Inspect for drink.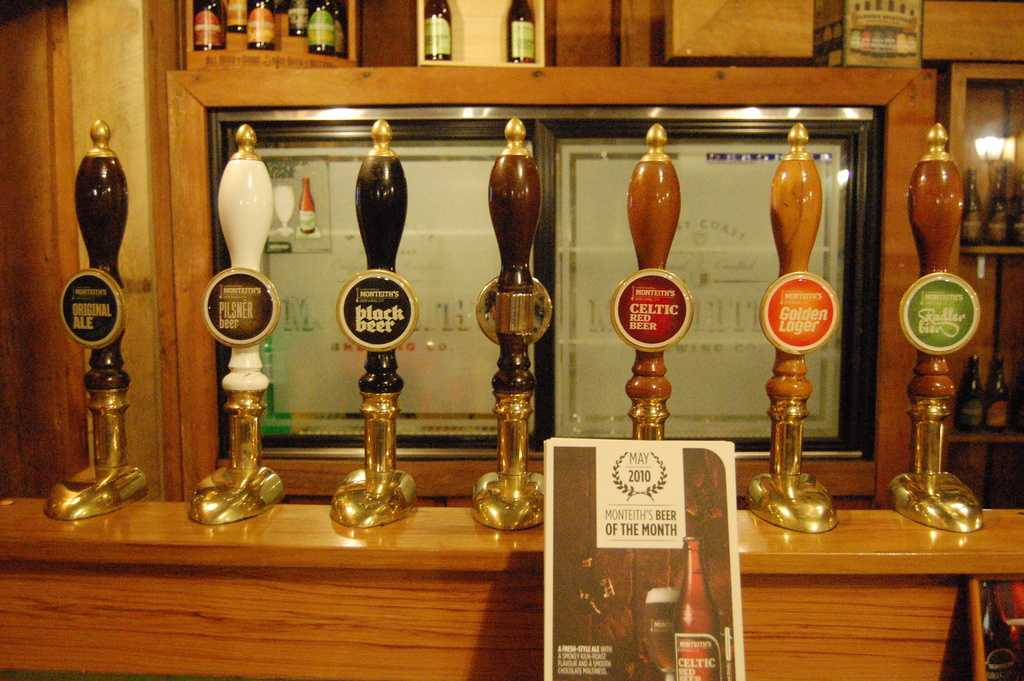
Inspection: <box>675,568,718,680</box>.
